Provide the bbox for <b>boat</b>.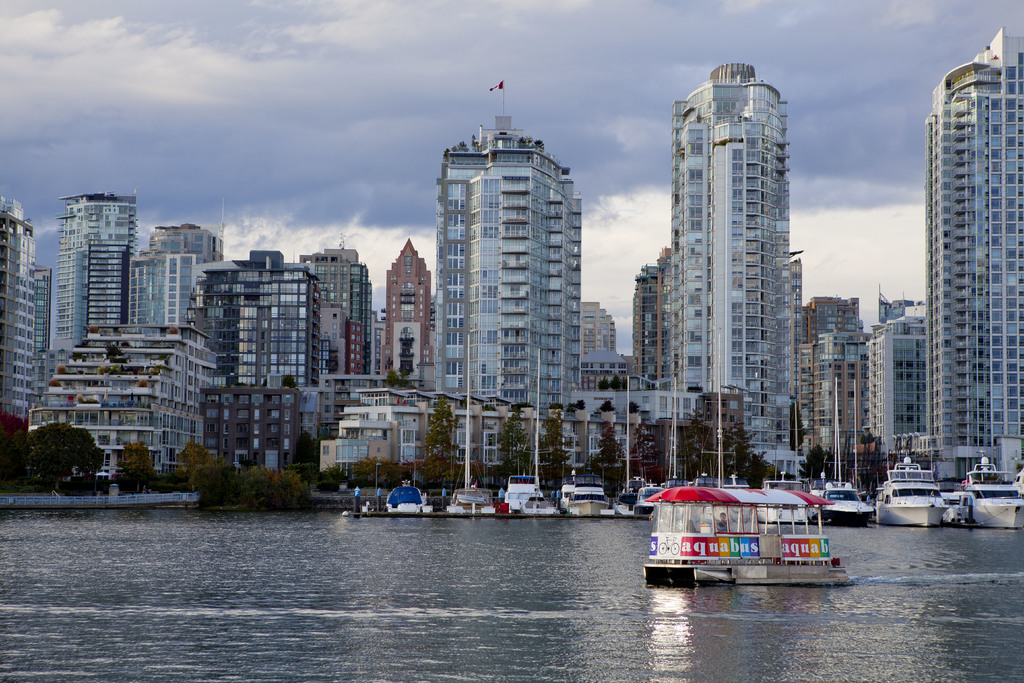
bbox=[446, 334, 499, 515].
